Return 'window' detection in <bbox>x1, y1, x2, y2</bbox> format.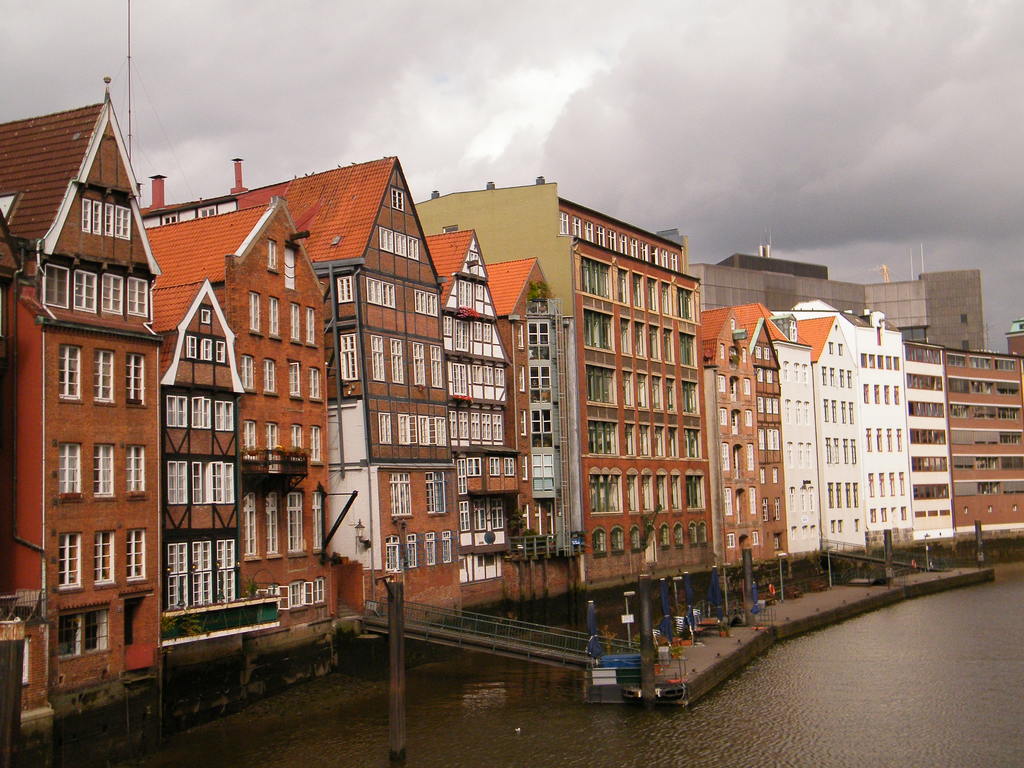
<bbox>771, 467, 778, 487</bbox>.
